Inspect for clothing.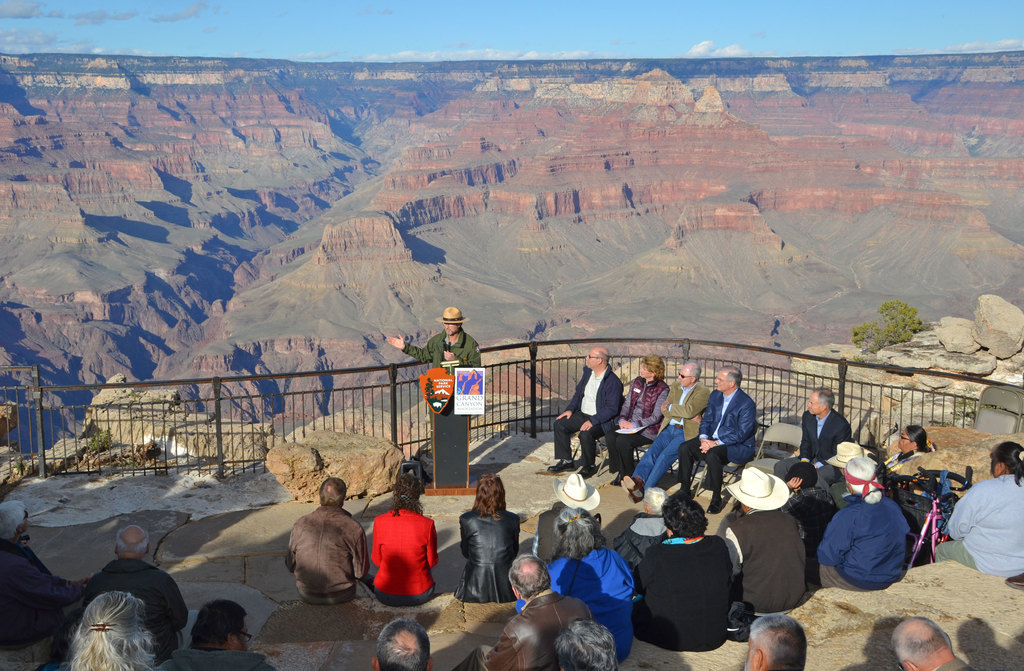
Inspection: pyautogui.locateOnScreen(455, 509, 524, 606).
